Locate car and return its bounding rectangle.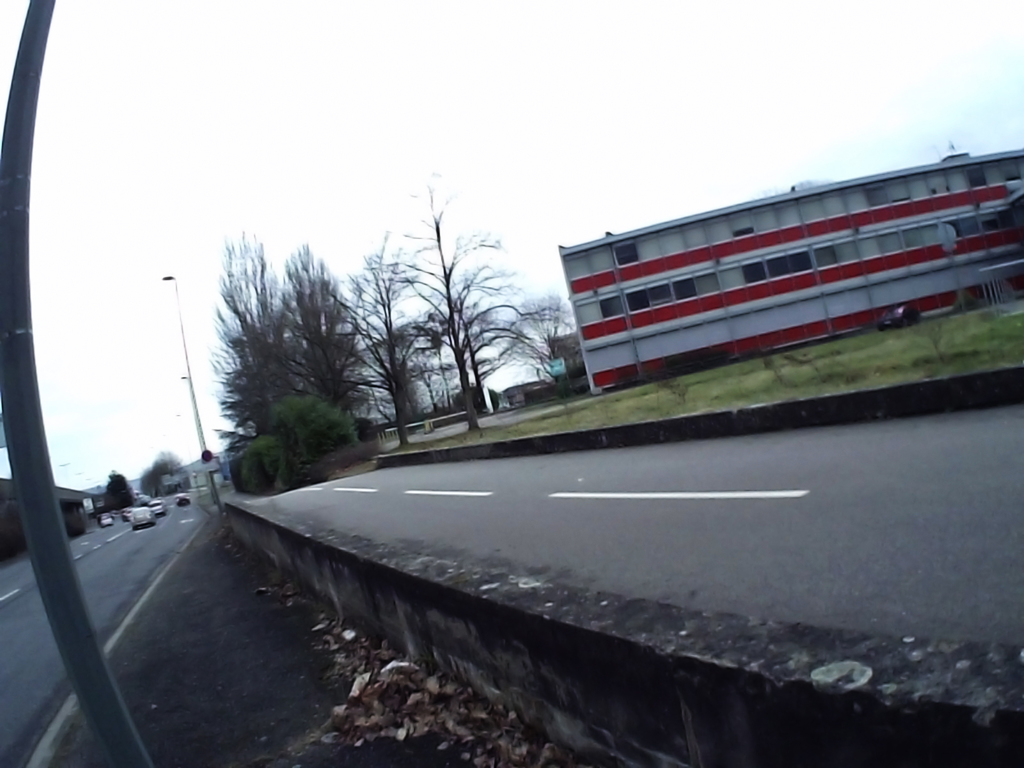
bbox=(132, 500, 154, 528).
